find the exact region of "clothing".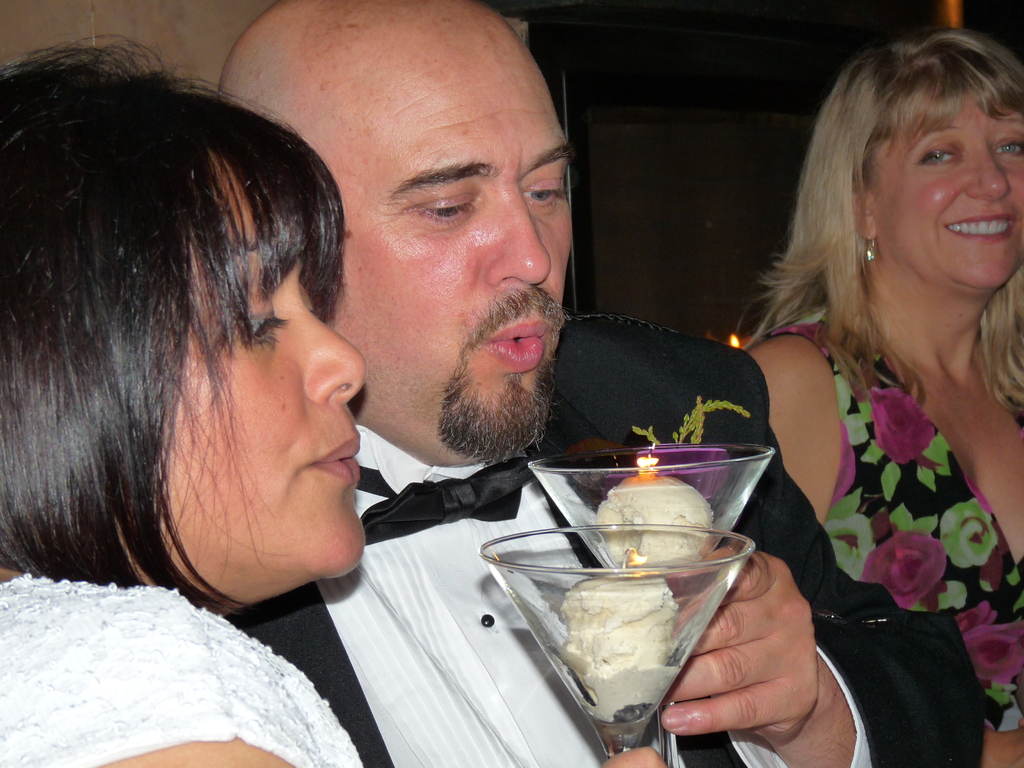
Exact region: [x1=746, y1=254, x2=1014, y2=694].
